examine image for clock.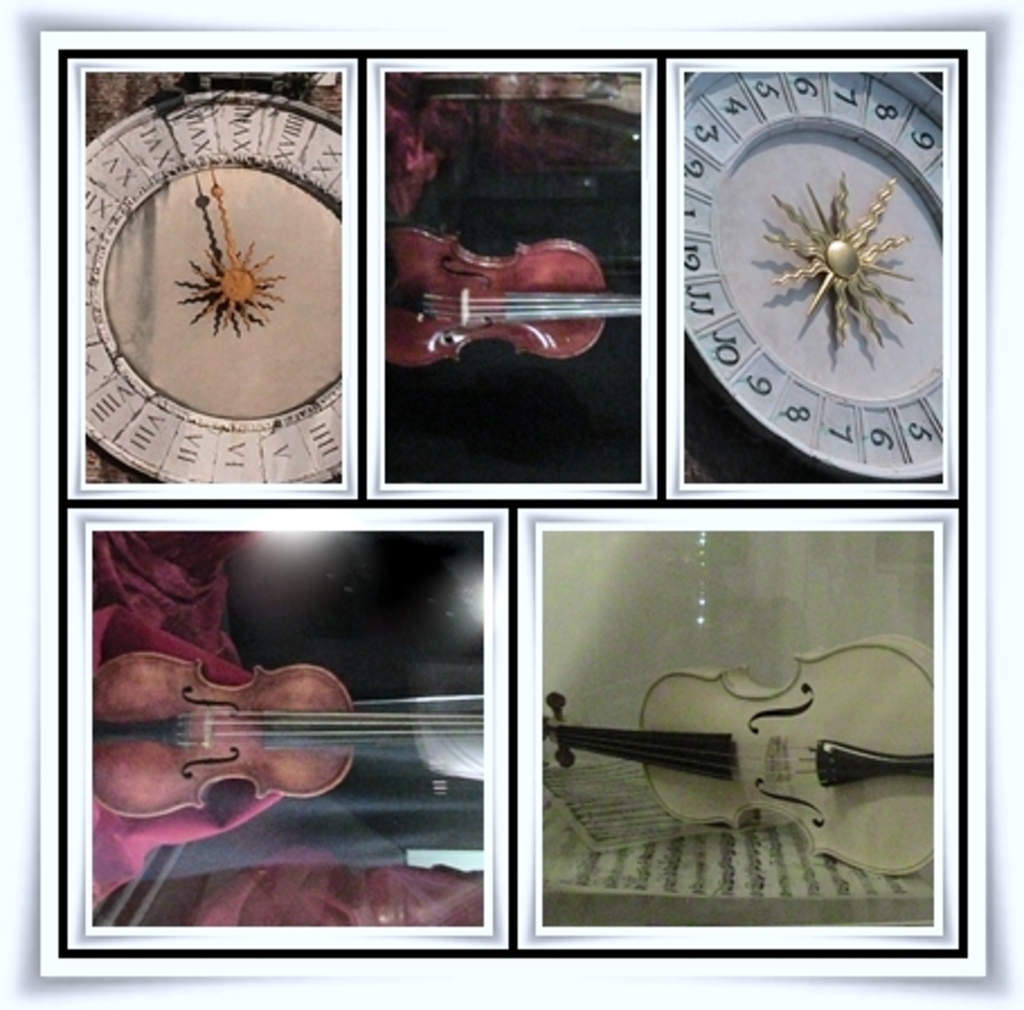
Examination result: pyautogui.locateOnScreen(81, 79, 347, 486).
